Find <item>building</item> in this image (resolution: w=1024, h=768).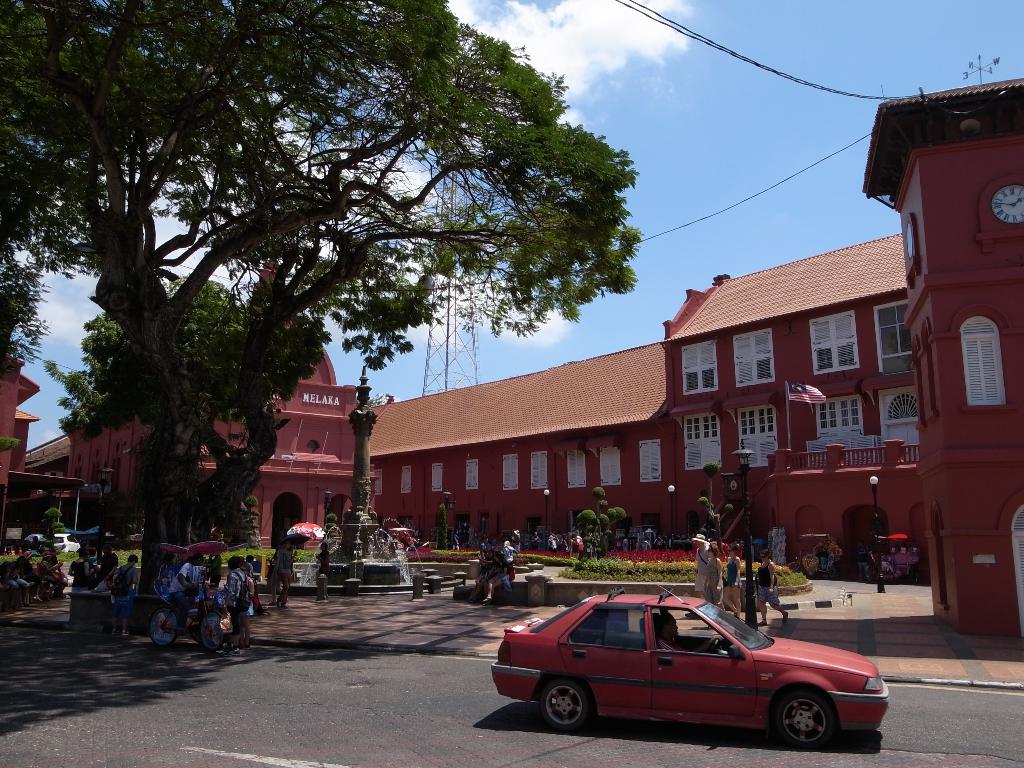
<region>664, 227, 932, 581</region>.
